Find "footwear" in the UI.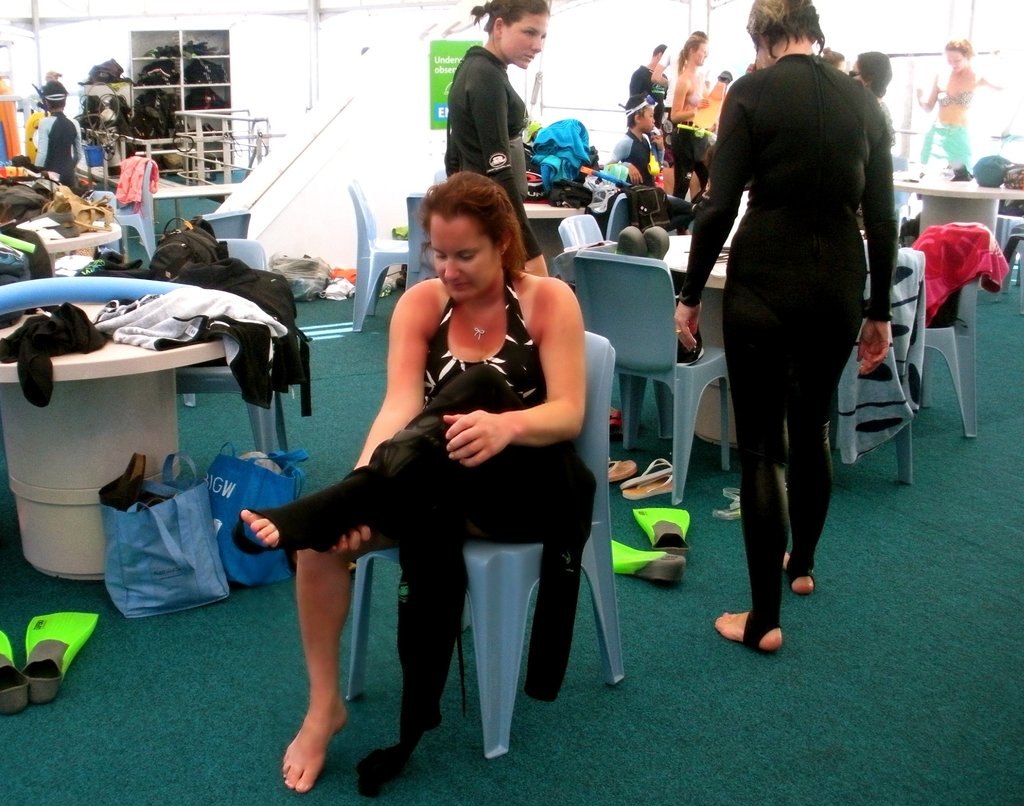
UI element at [27,617,102,707].
